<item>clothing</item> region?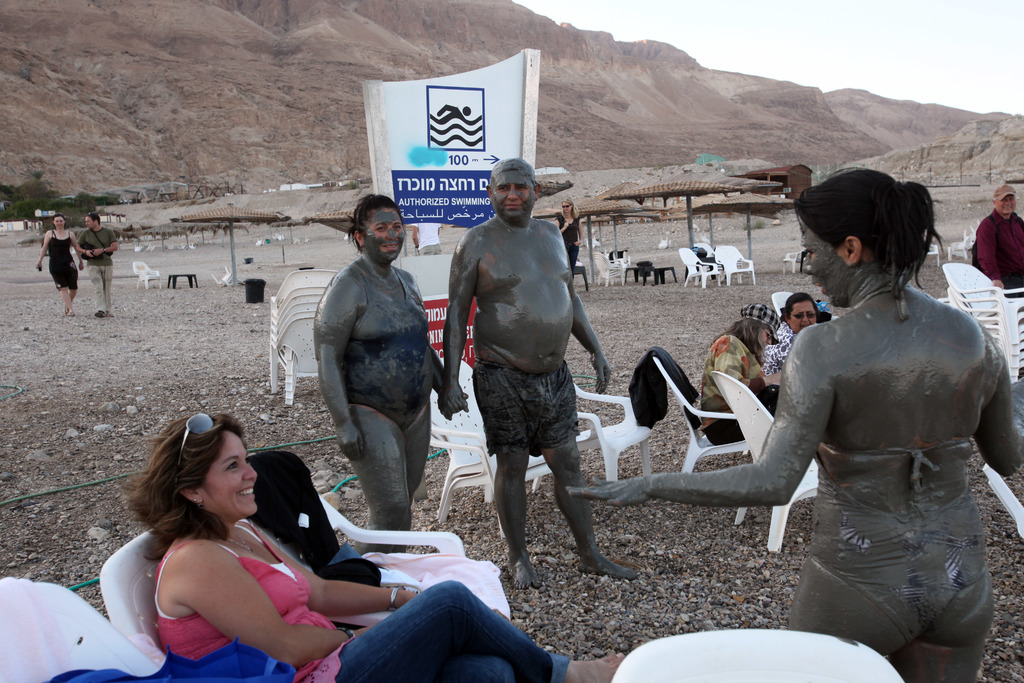
crop(766, 313, 795, 372)
